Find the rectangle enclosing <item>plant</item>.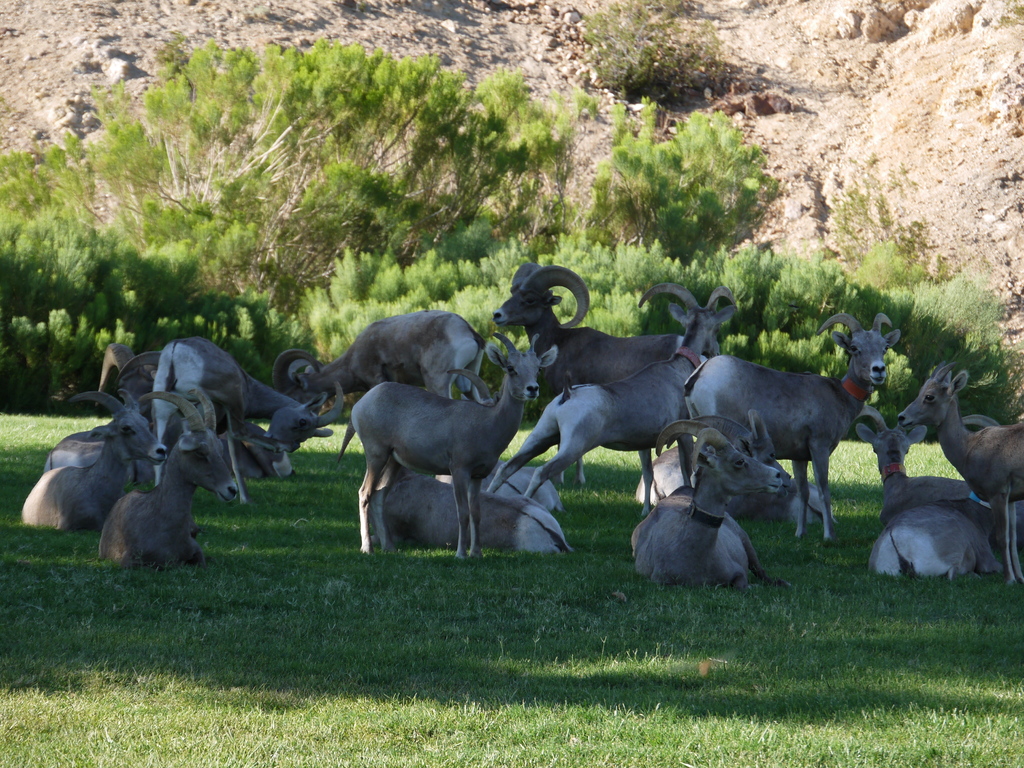
<bbox>0, 211, 302, 417</bbox>.
